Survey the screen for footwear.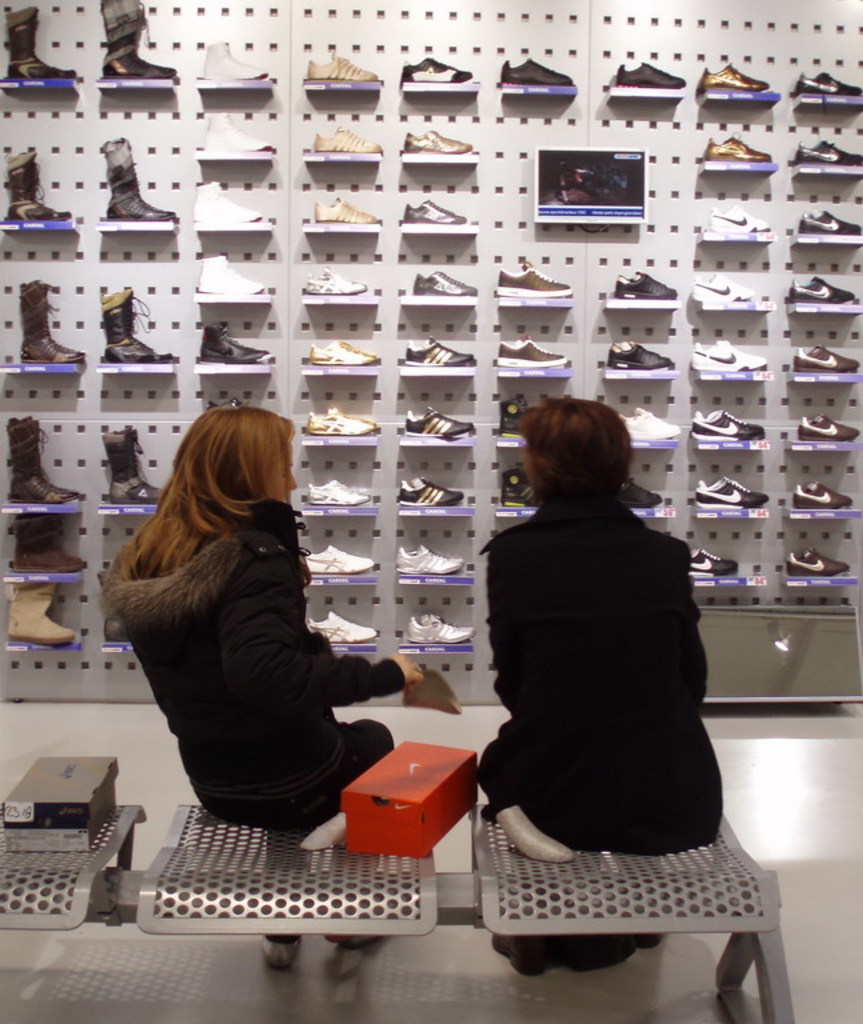
Survey found: x1=197, y1=37, x2=267, y2=77.
